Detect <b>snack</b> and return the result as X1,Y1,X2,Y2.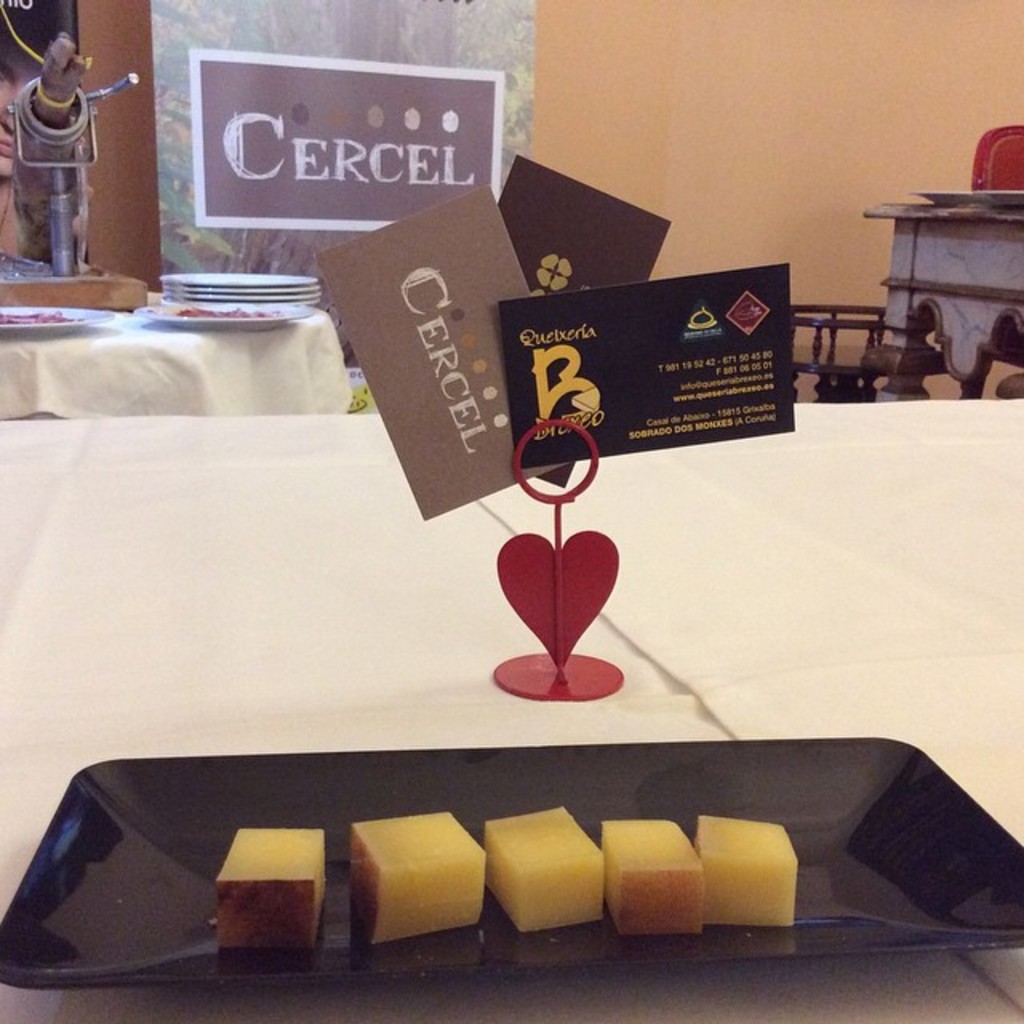
490,824,618,957.
